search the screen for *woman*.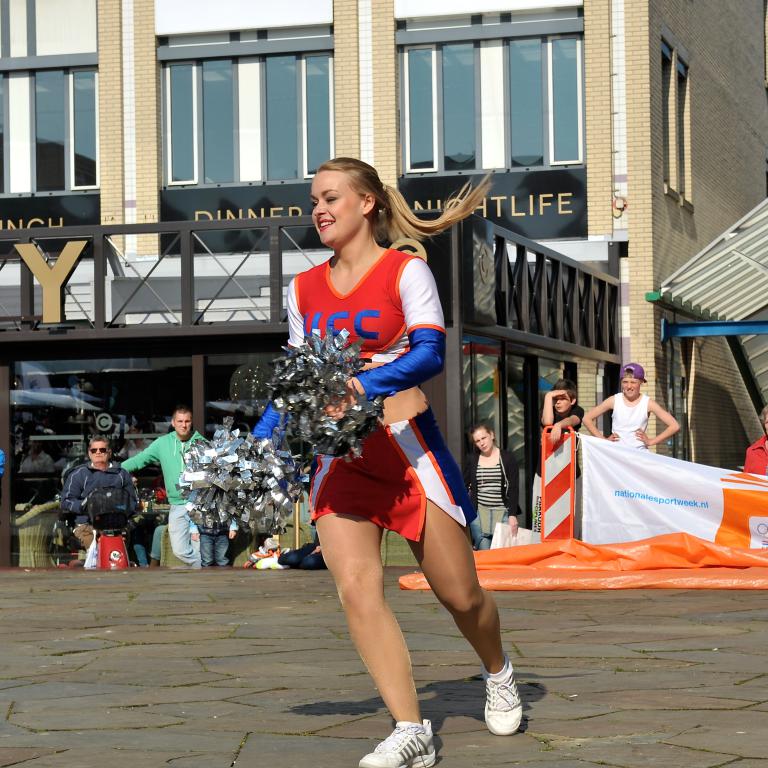
Found at bbox(461, 421, 526, 560).
